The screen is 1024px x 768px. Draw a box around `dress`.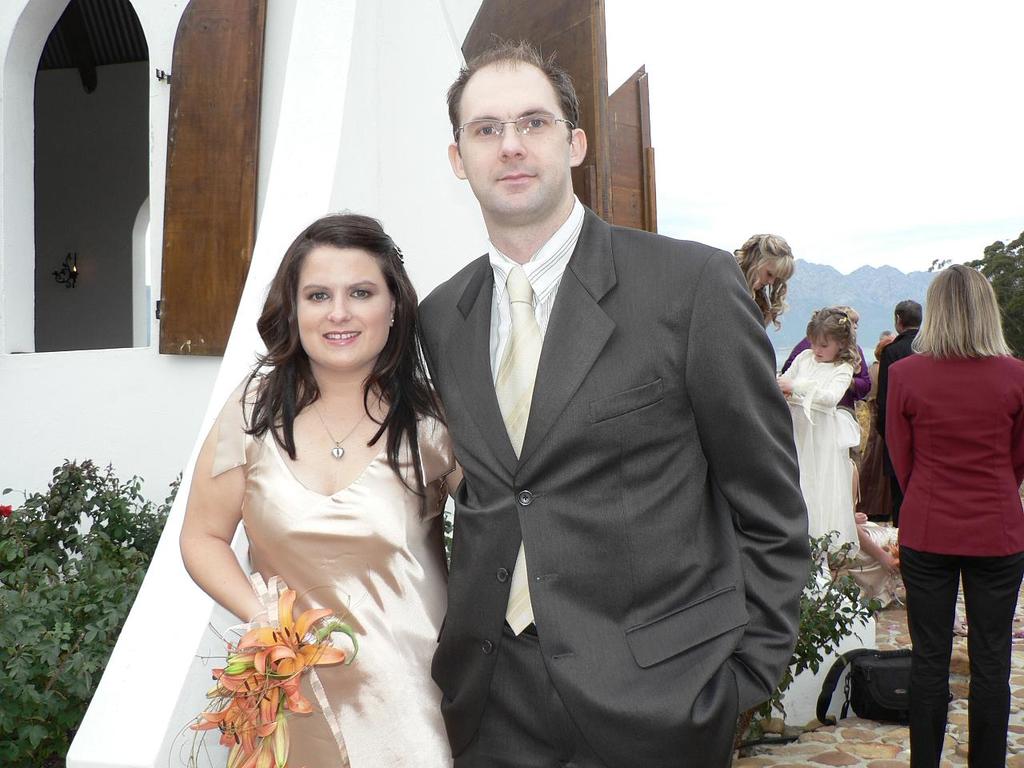
pyautogui.locateOnScreen(786, 346, 861, 560).
